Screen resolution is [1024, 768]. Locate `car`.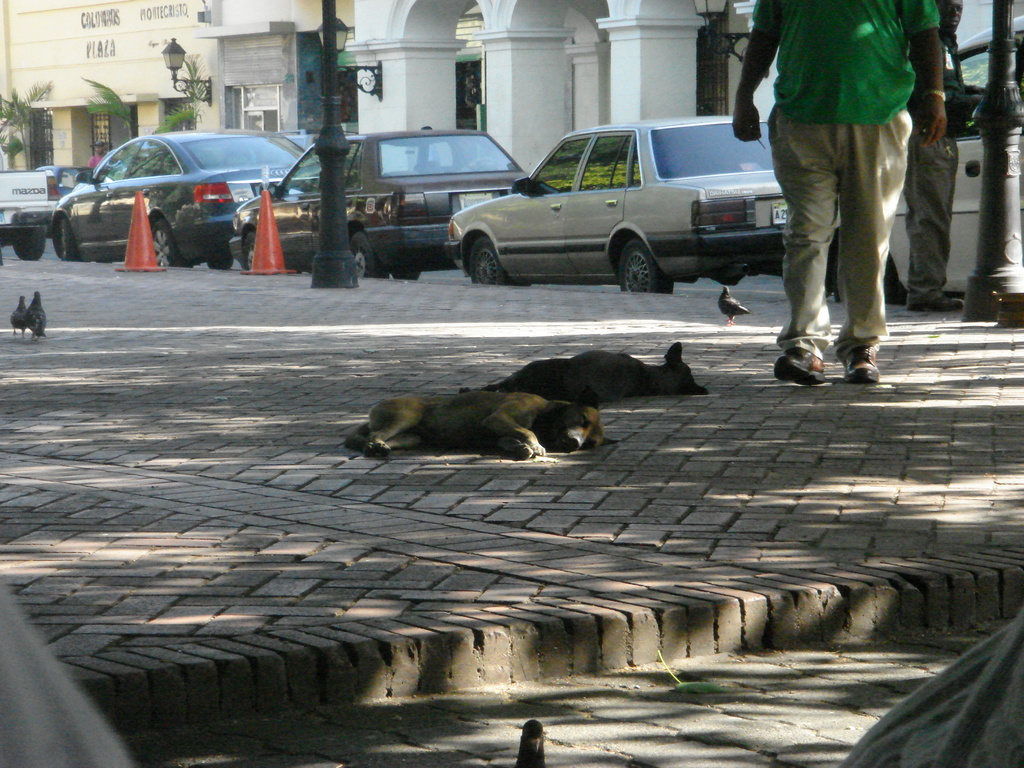
bbox=[879, 19, 1023, 303].
